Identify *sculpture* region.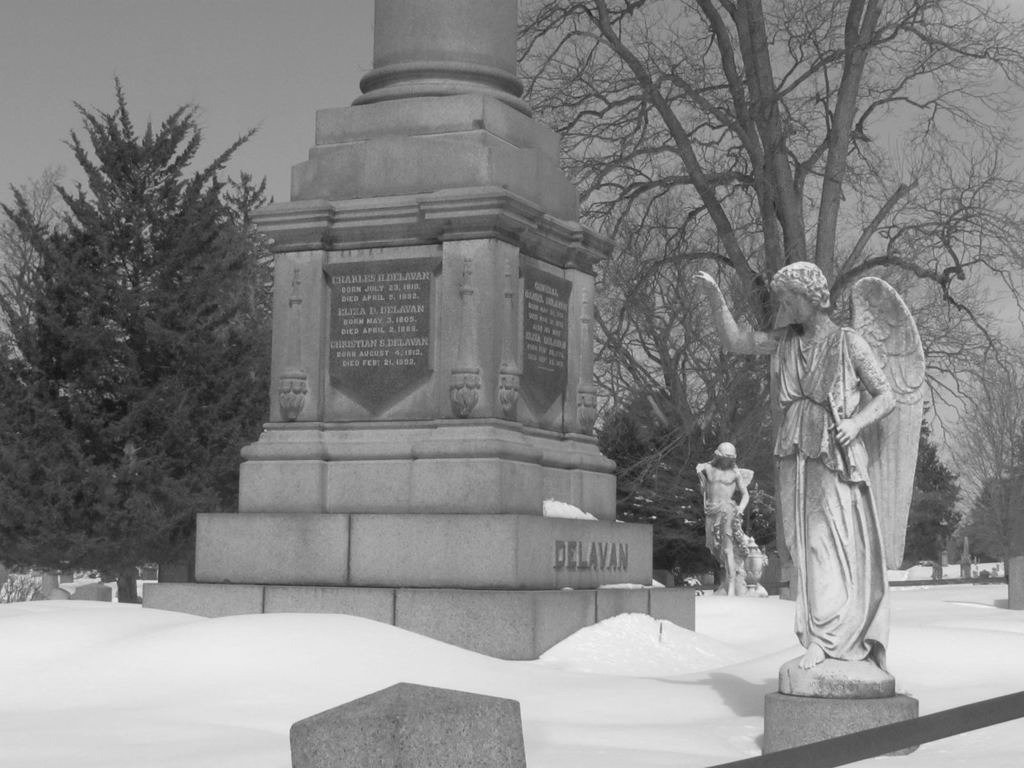
Region: 764,246,923,703.
